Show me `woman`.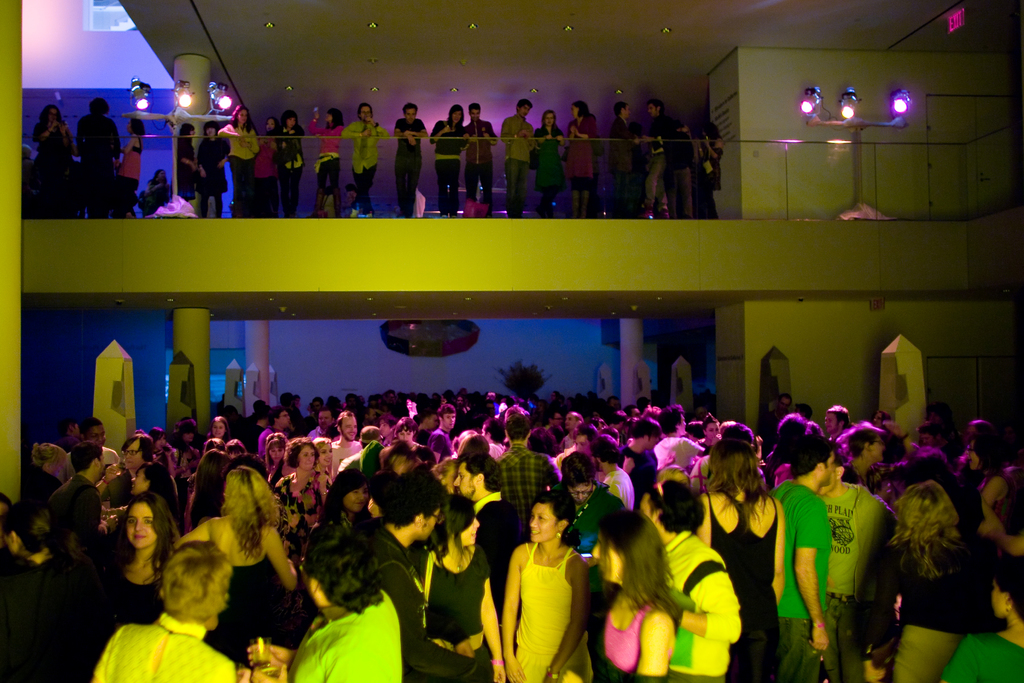
`woman` is here: [left=57, top=490, right=192, bottom=682].
